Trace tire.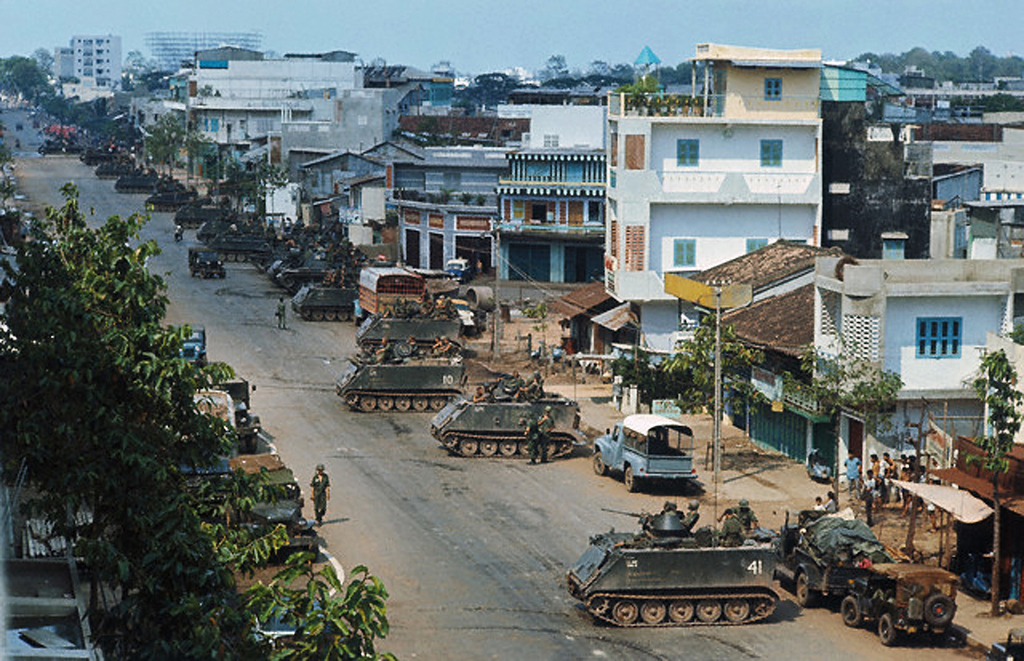
Traced to locate(621, 463, 636, 490).
